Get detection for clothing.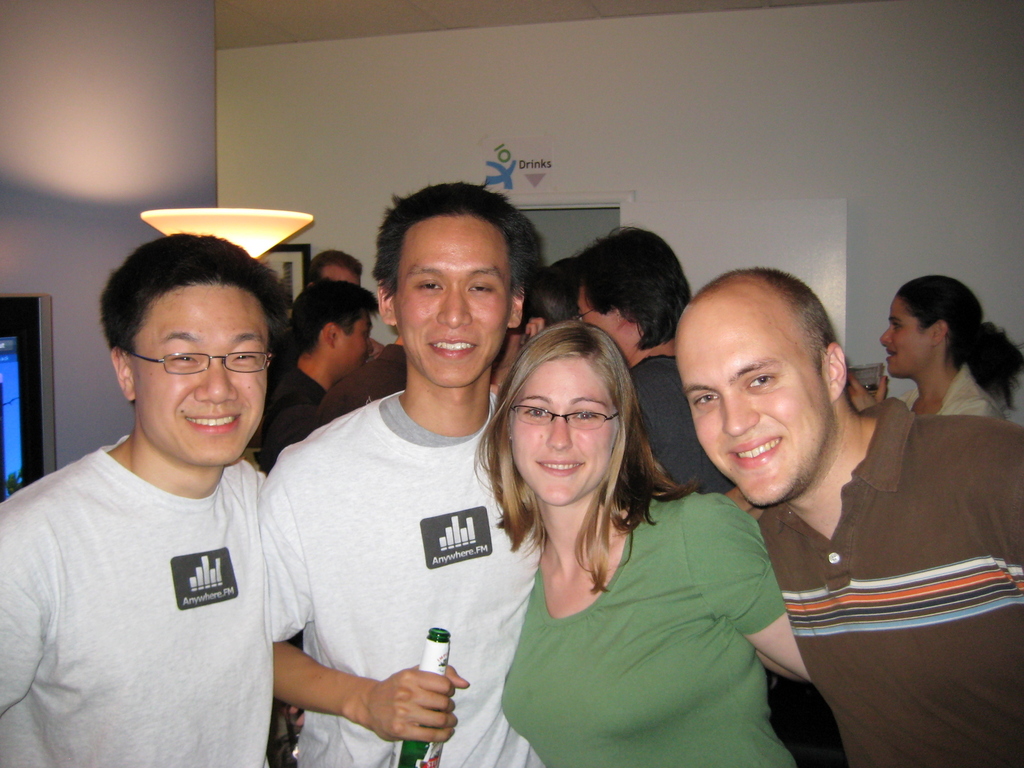
Detection: x1=302 y1=342 x2=407 y2=440.
